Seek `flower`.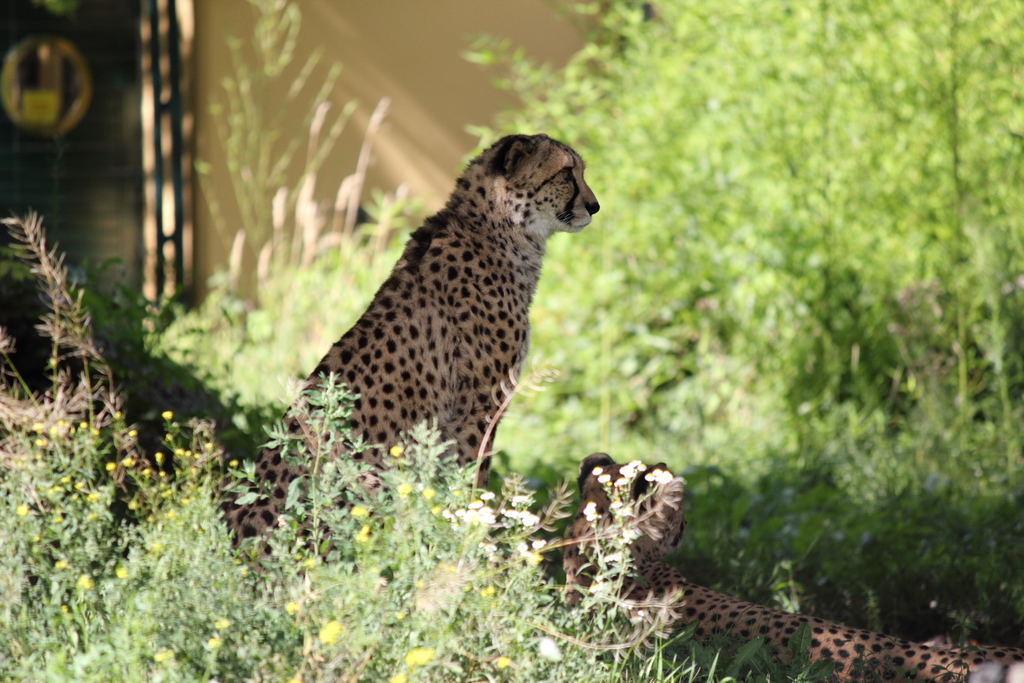
Rect(408, 646, 436, 662).
